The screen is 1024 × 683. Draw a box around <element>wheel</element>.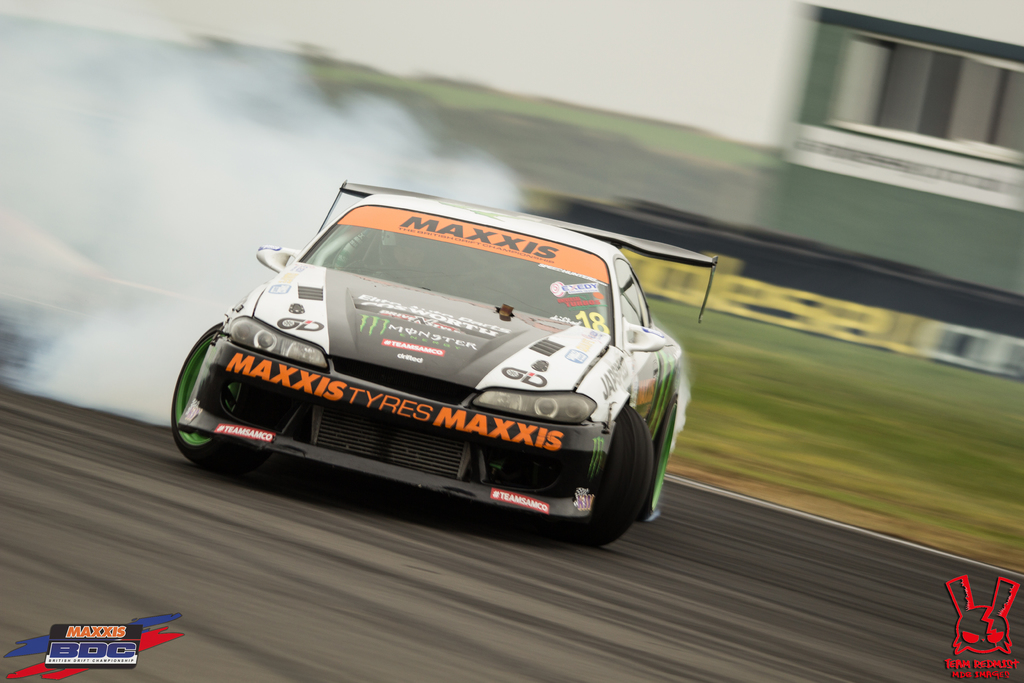
<box>583,398,663,555</box>.
